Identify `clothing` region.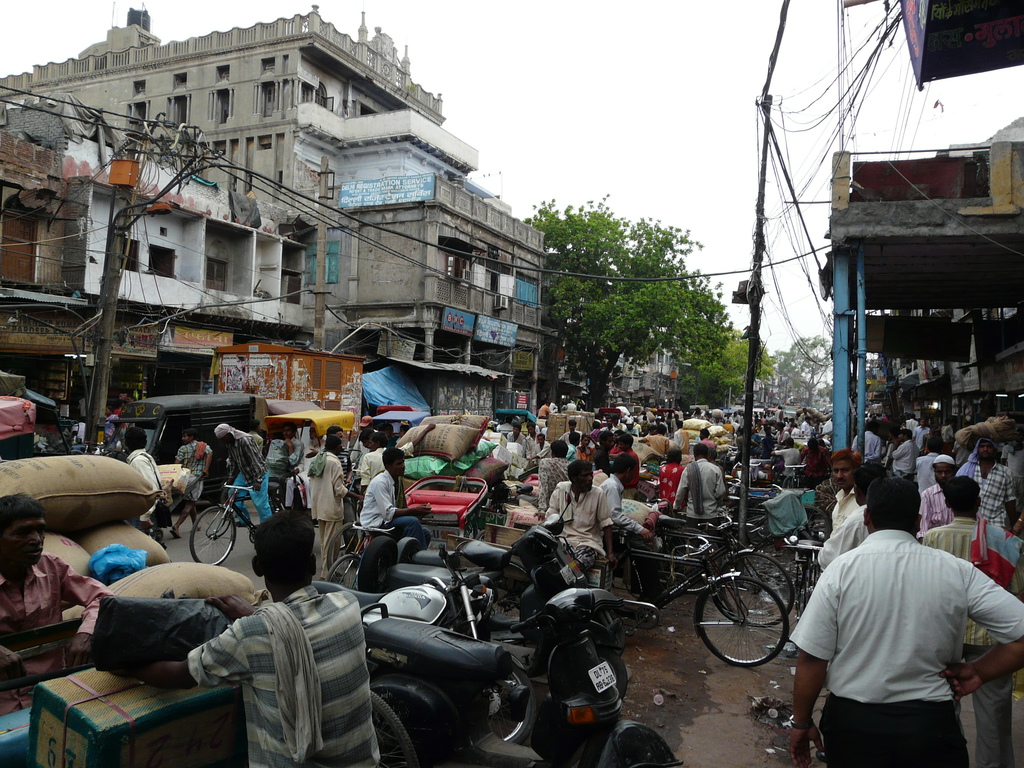
Region: <region>188, 577, 388, 767</region>.
